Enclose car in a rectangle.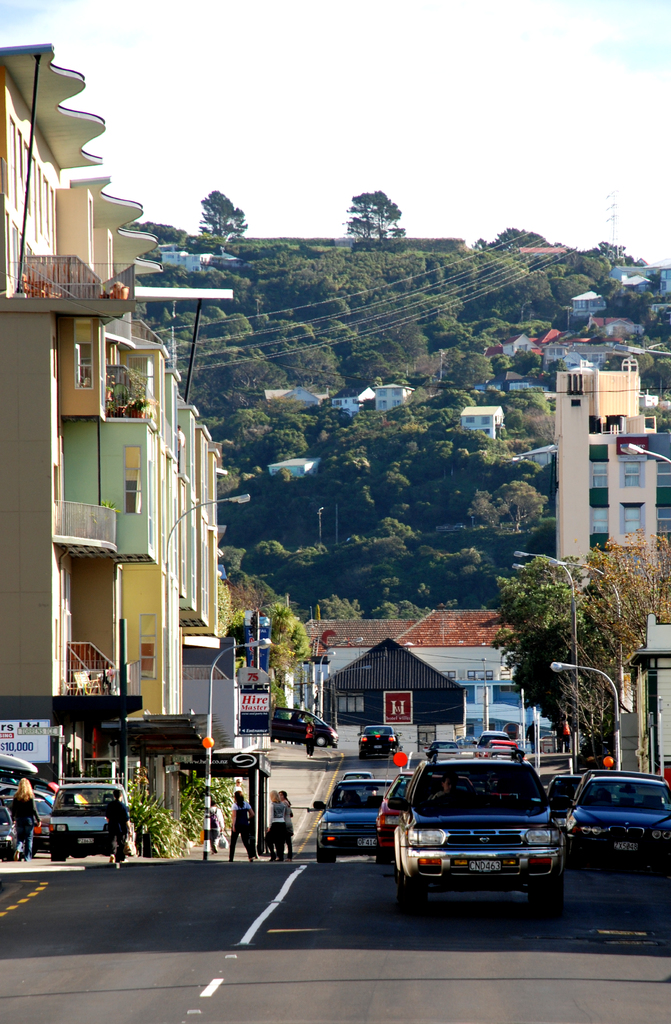
{"x1": 0, "y1": 800, "x2": 16, "y2": 861}.
